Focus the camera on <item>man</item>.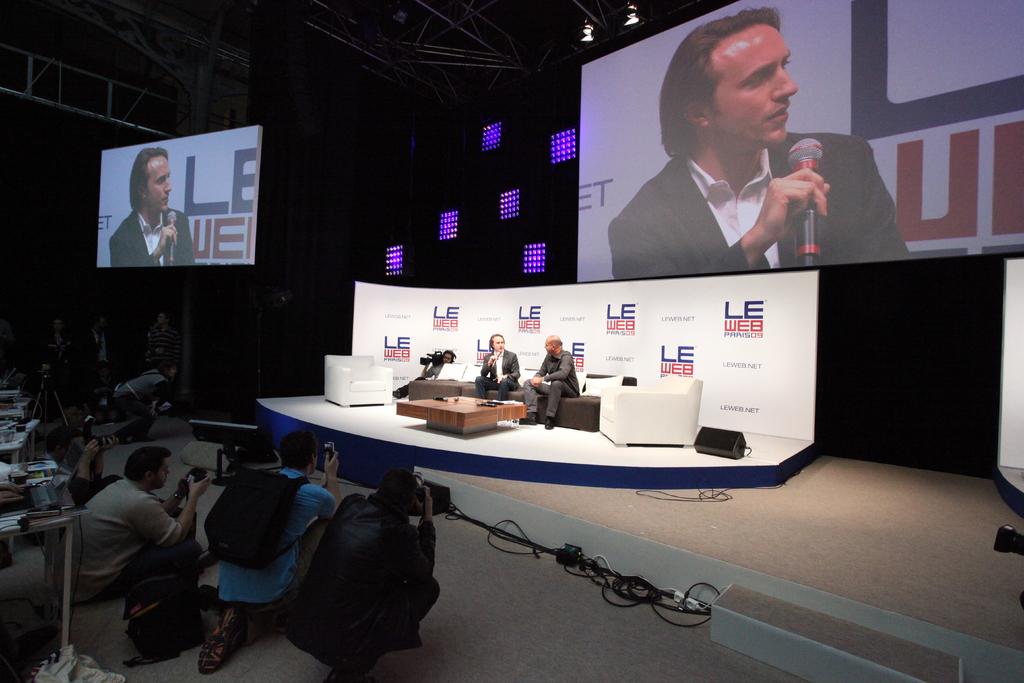
Focus region: x1=596, y1=35, x2=881, y2=284.
